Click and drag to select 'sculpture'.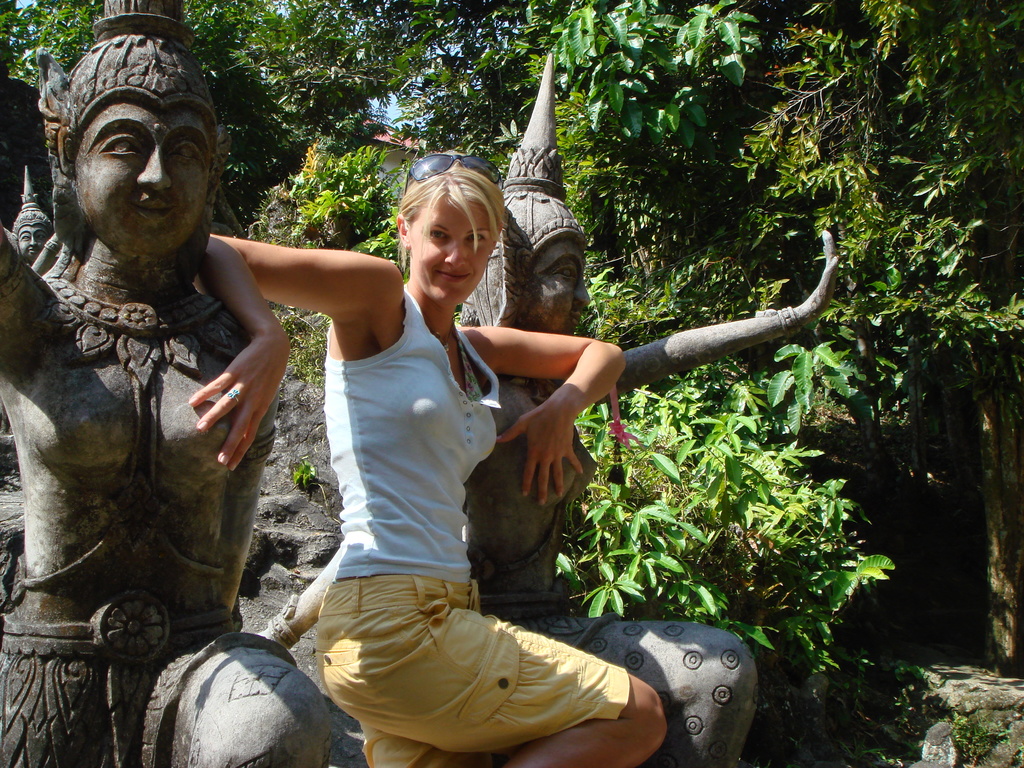
Selection: box(307, 45, 863, 763).
